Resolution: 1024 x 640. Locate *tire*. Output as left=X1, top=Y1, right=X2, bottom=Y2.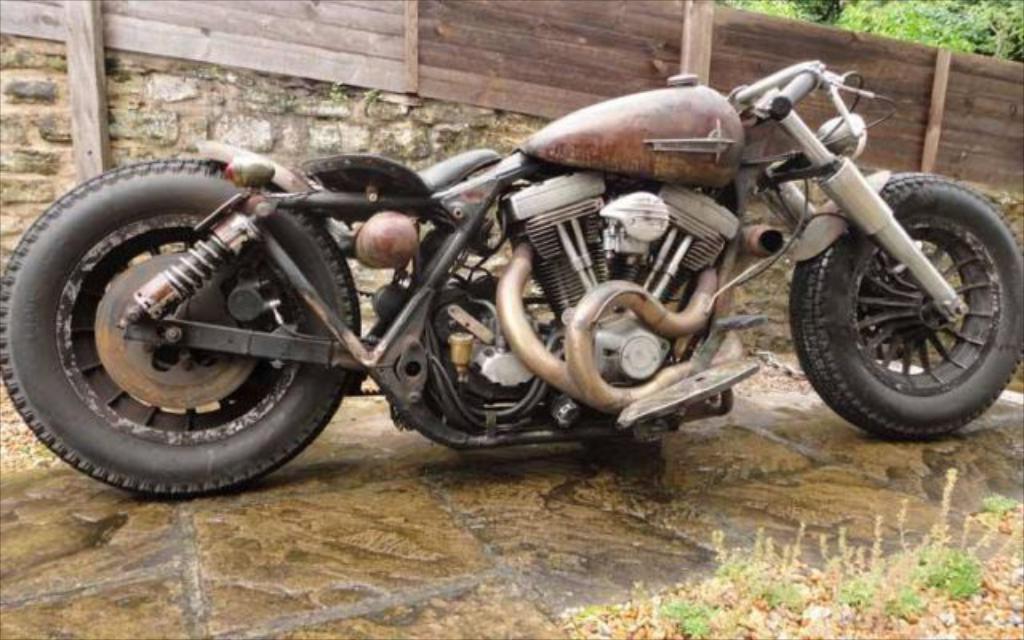
left=792, top=173, right=1021, bottom=437.
